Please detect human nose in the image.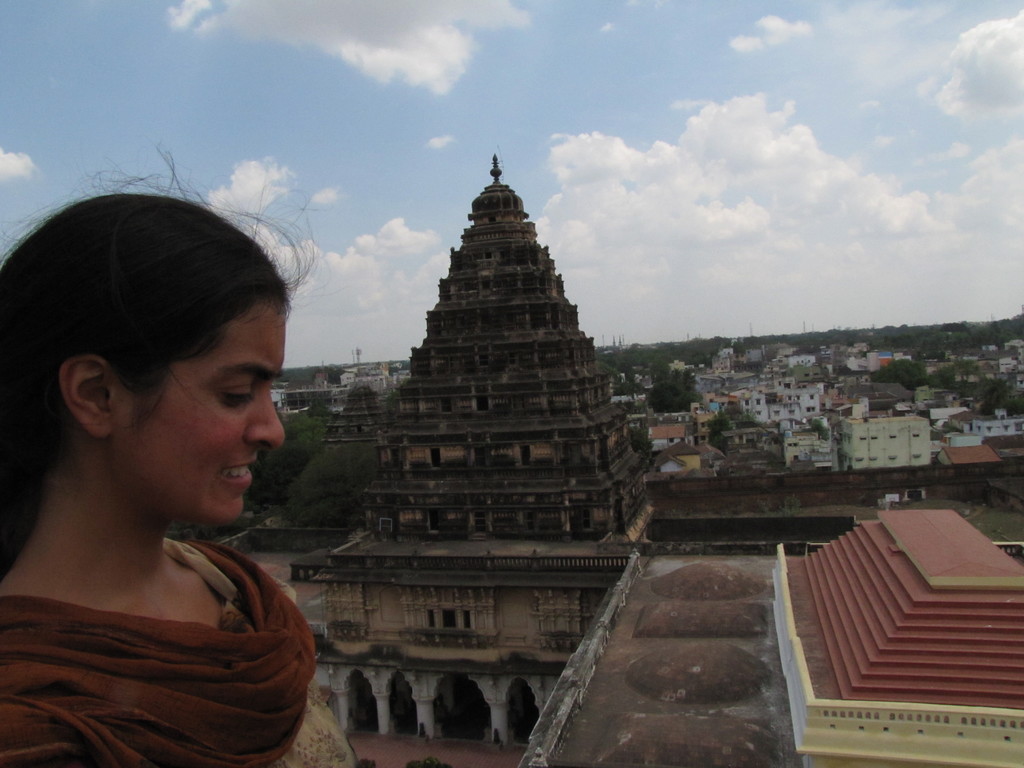
244:383:288:450.
